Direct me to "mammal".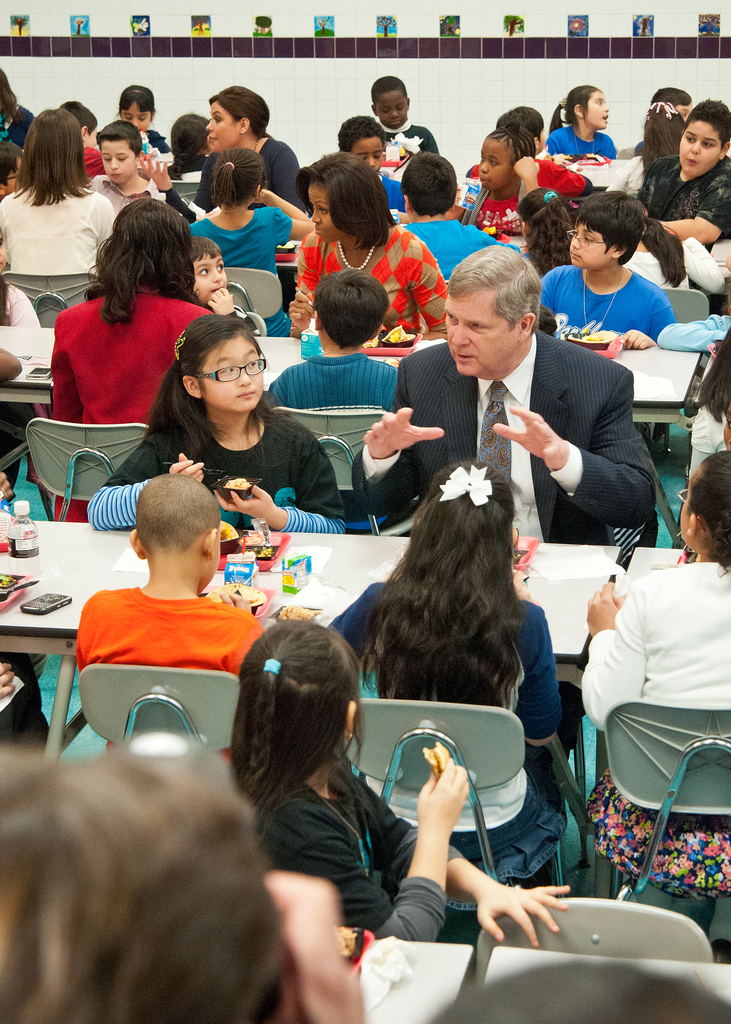
Direction: 232,614,573,945.
